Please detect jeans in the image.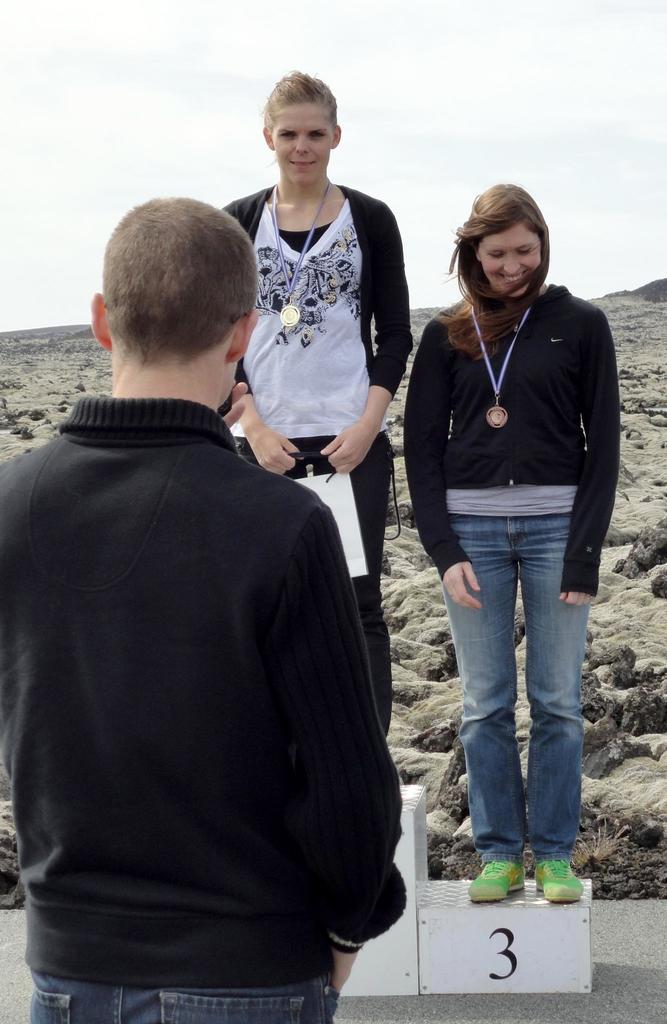
crop(441, 512, 588, 863).
